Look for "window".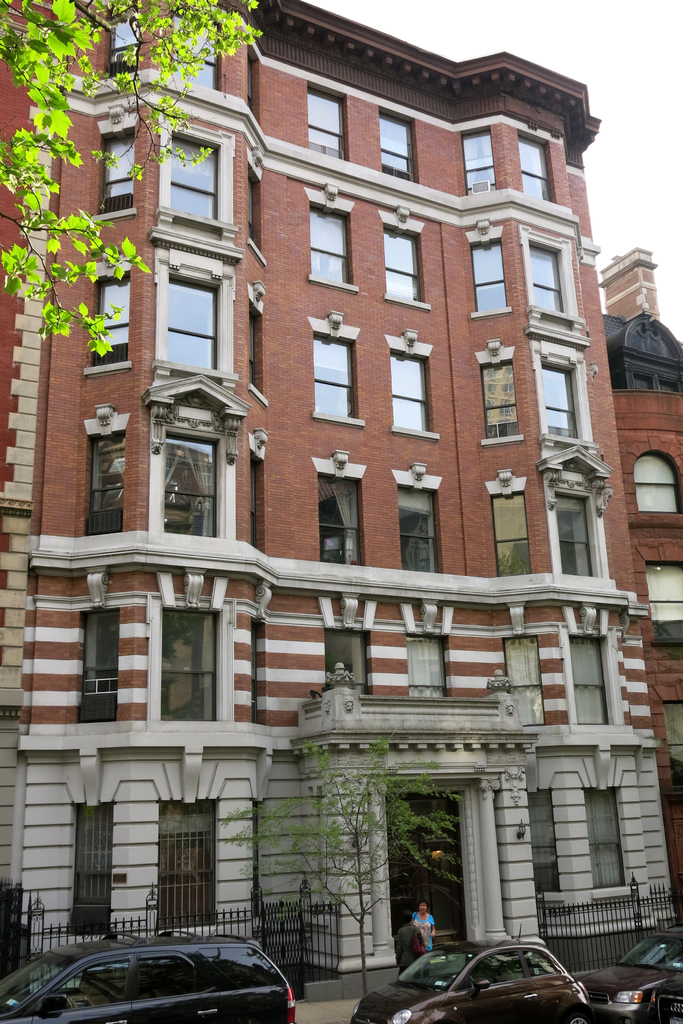
Found: region(71, 794, 113, 939).
